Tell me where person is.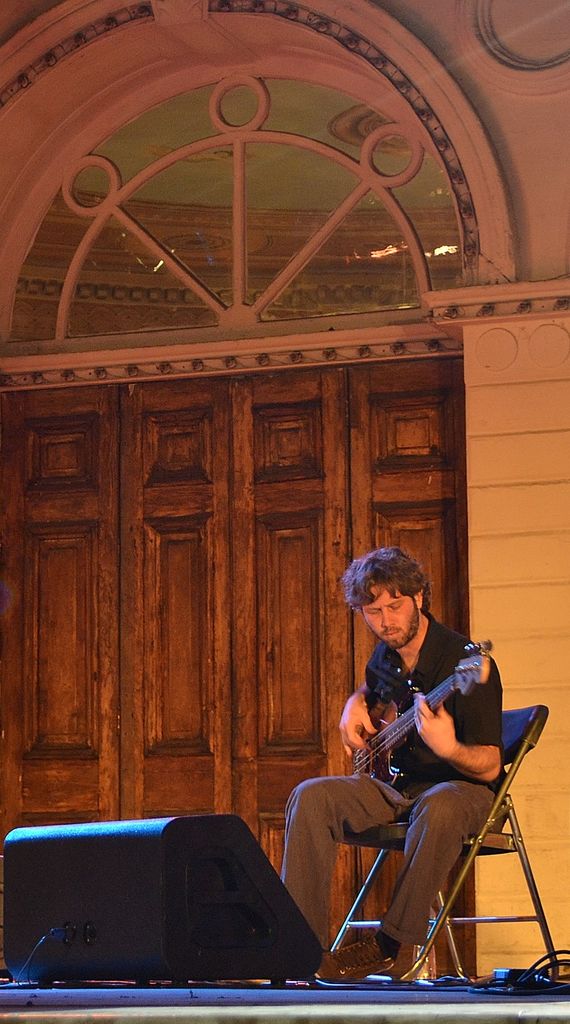
person is at BBox(320, 547, 515, 947).
